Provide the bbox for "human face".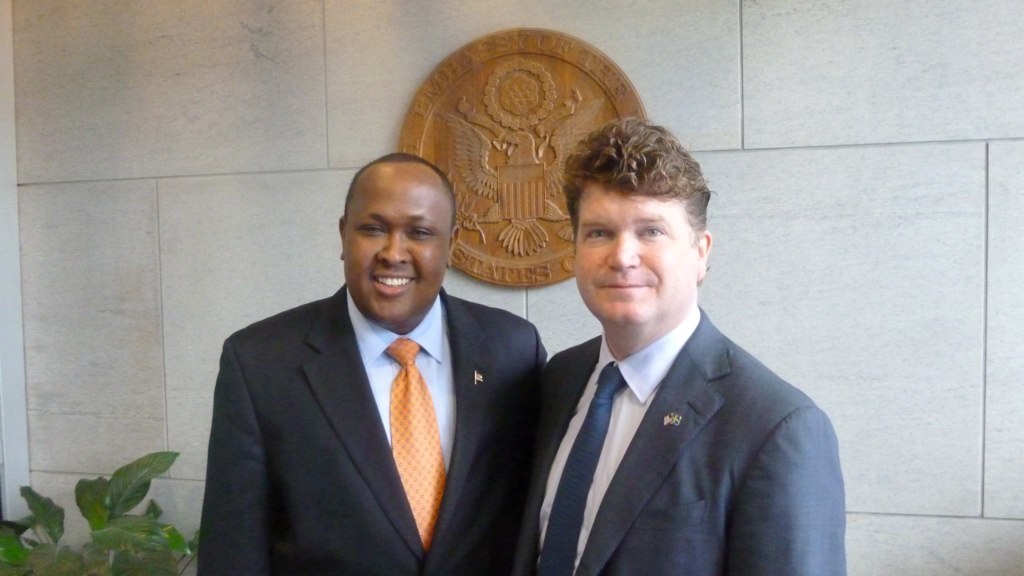
select_region(572, 194, 700, 325).
